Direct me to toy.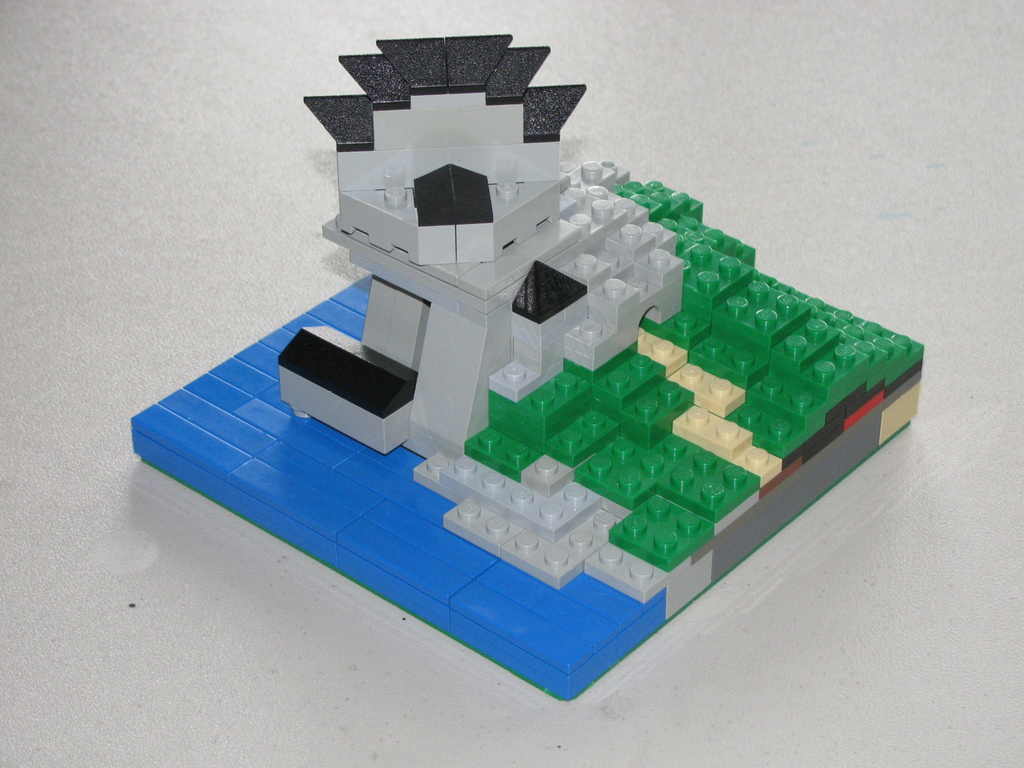
Direction: box=[127, 22, 946, 750].
